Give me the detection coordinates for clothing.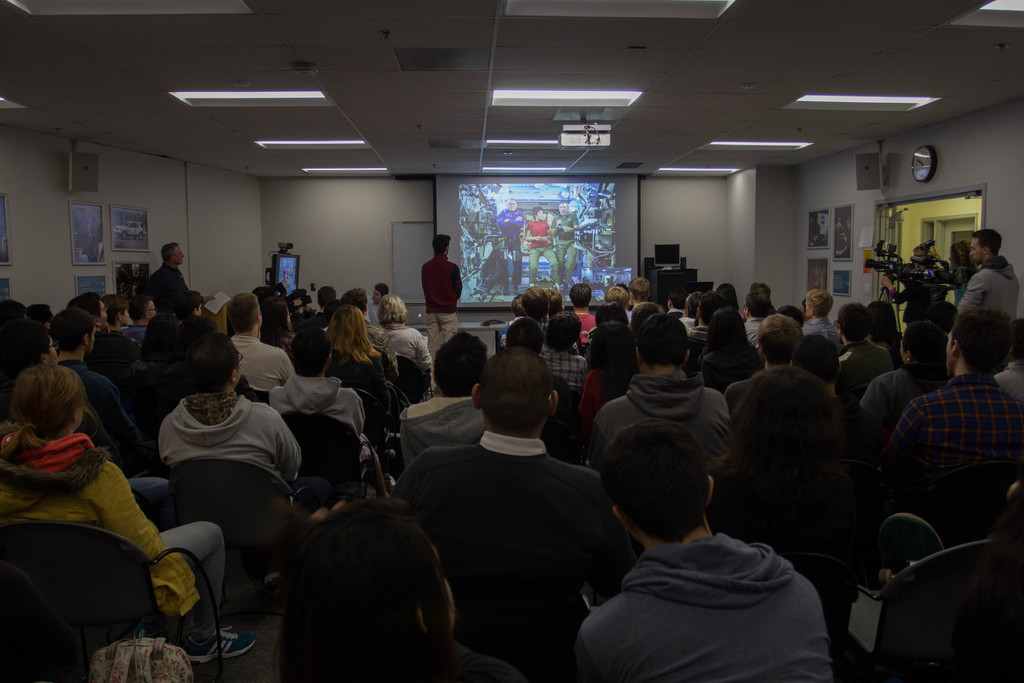
bbox(689, 322, 705, 364).
